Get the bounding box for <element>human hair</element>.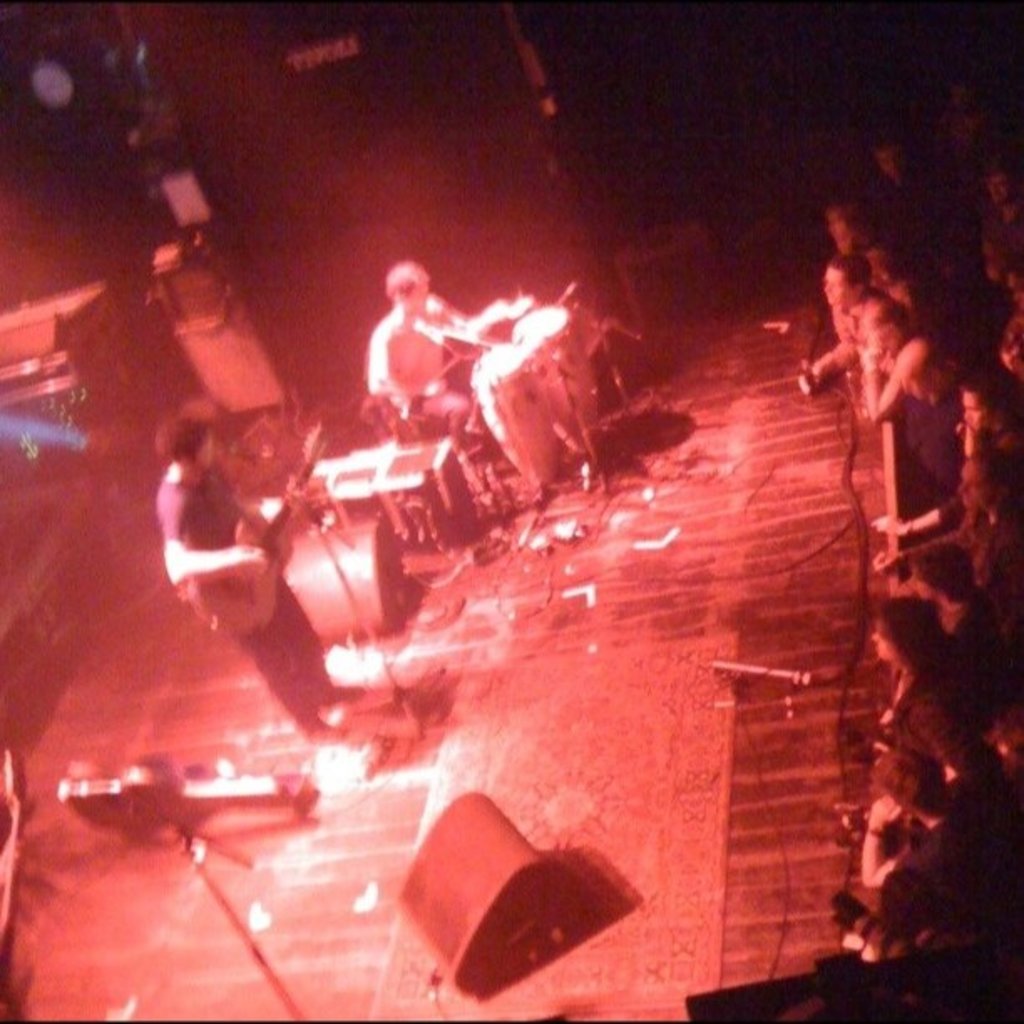
region(967, 445, 1012, 500).
